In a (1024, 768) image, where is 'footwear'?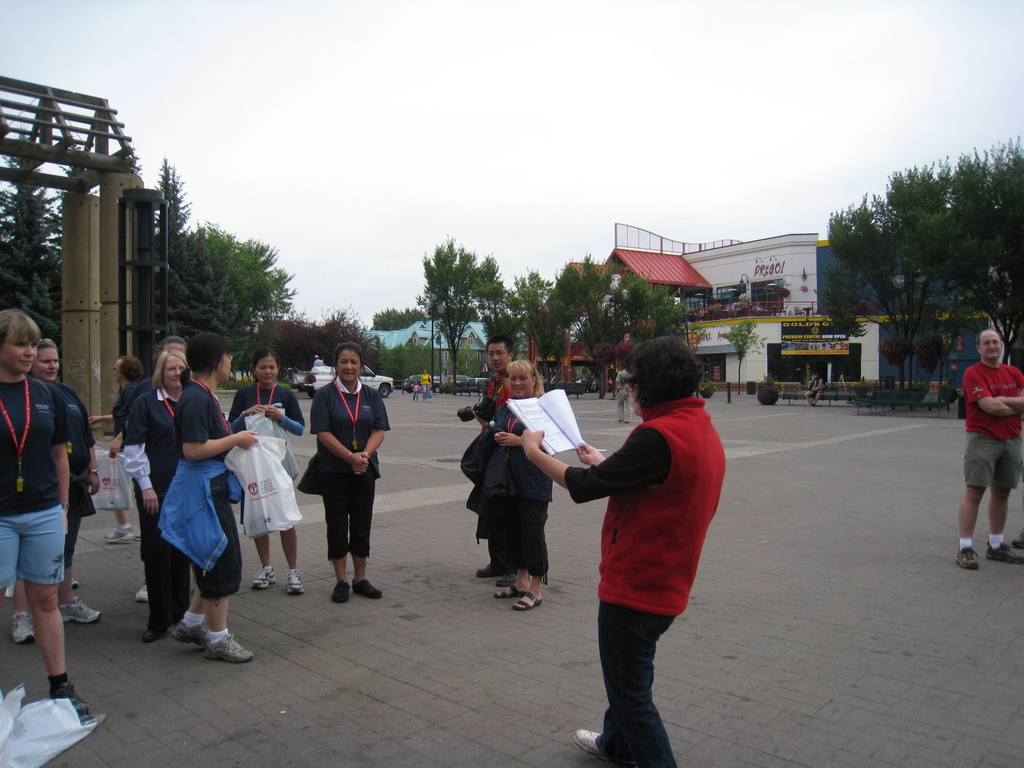
Rect(61, 597, 99, 625).
